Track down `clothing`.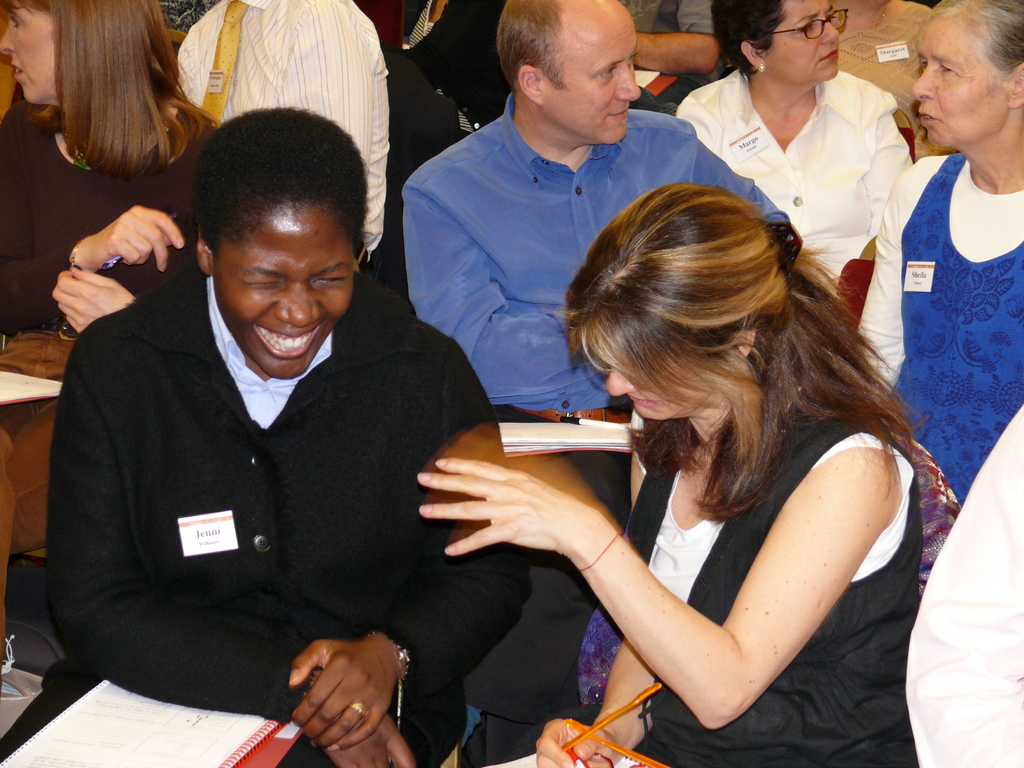
Tracked to [x1=675, y1=61, x2=912, y2=296].
